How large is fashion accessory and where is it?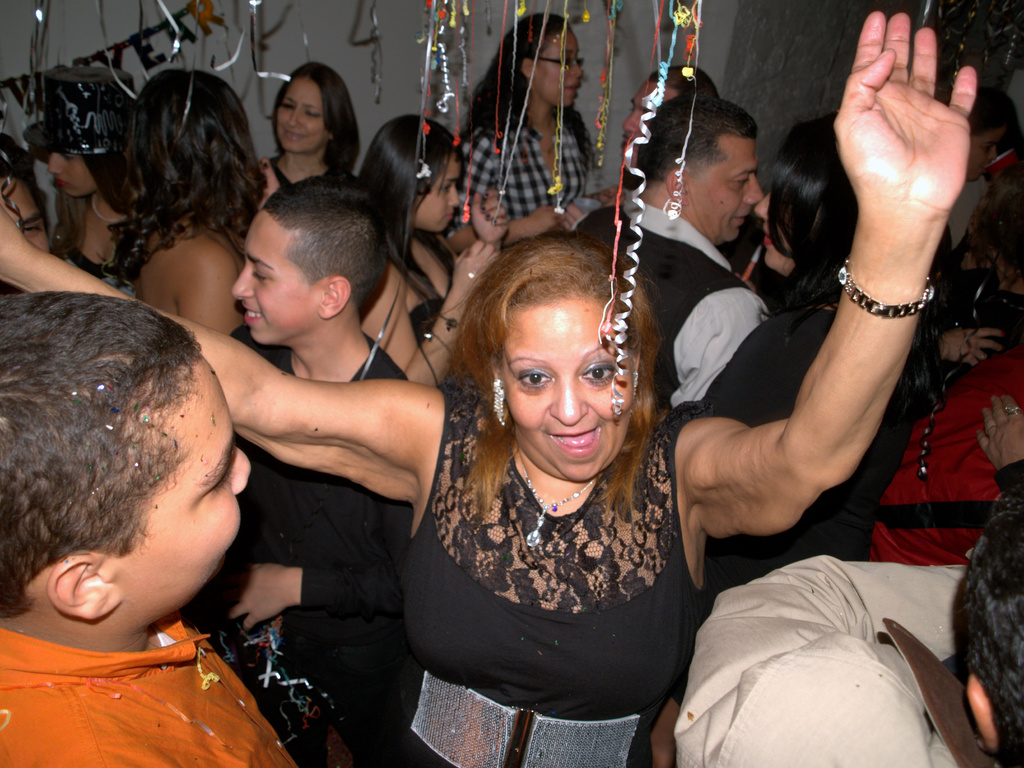
Bounding box: 1002/403/1023/419.
